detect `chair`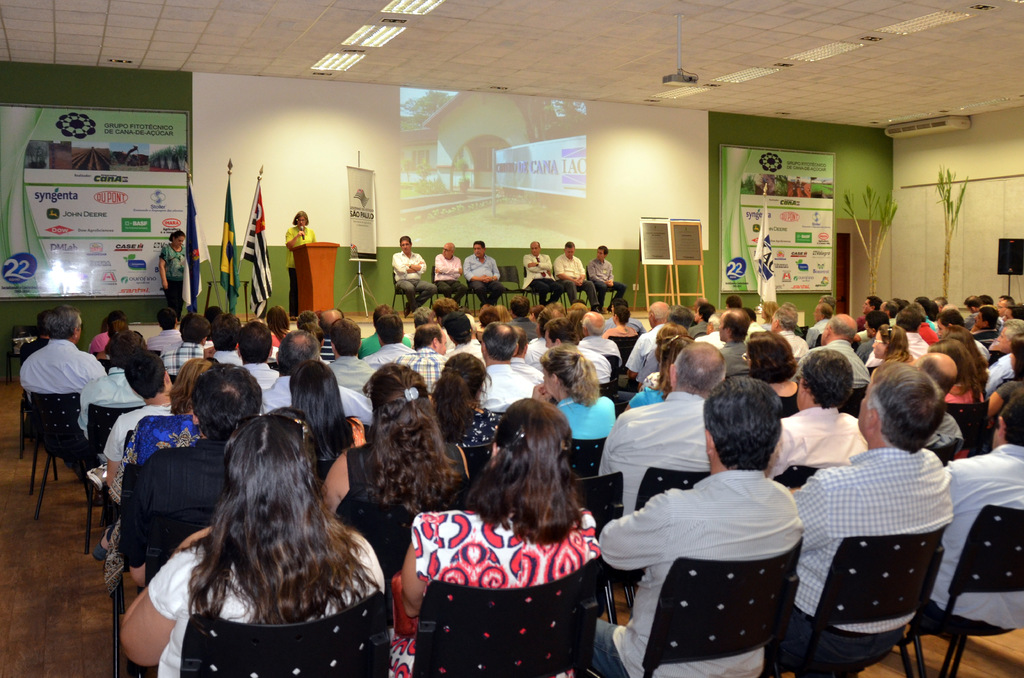
locate(834, 385, 868, 417)
